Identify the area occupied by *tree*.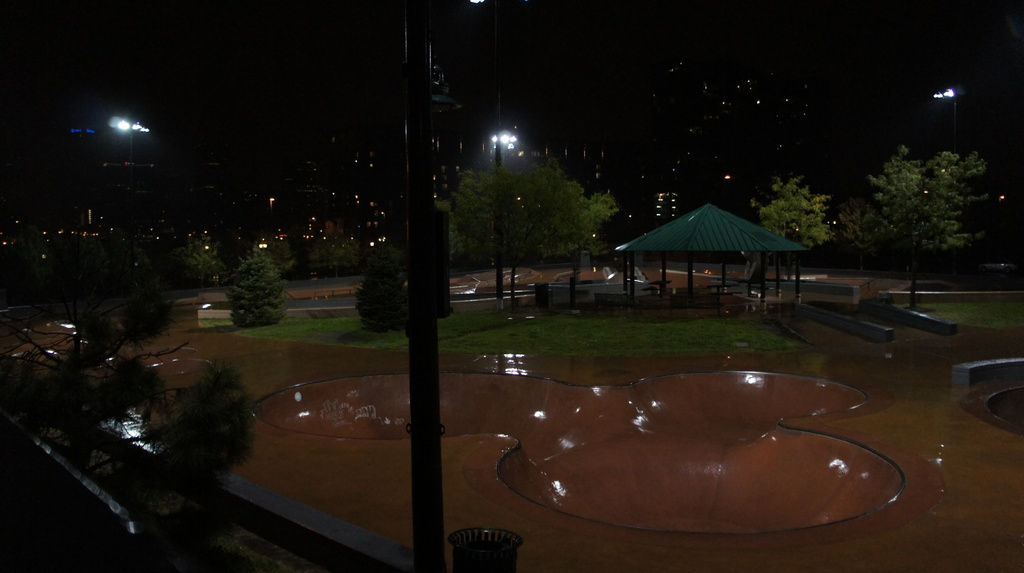
Area: [207, 236, 278, 323].
